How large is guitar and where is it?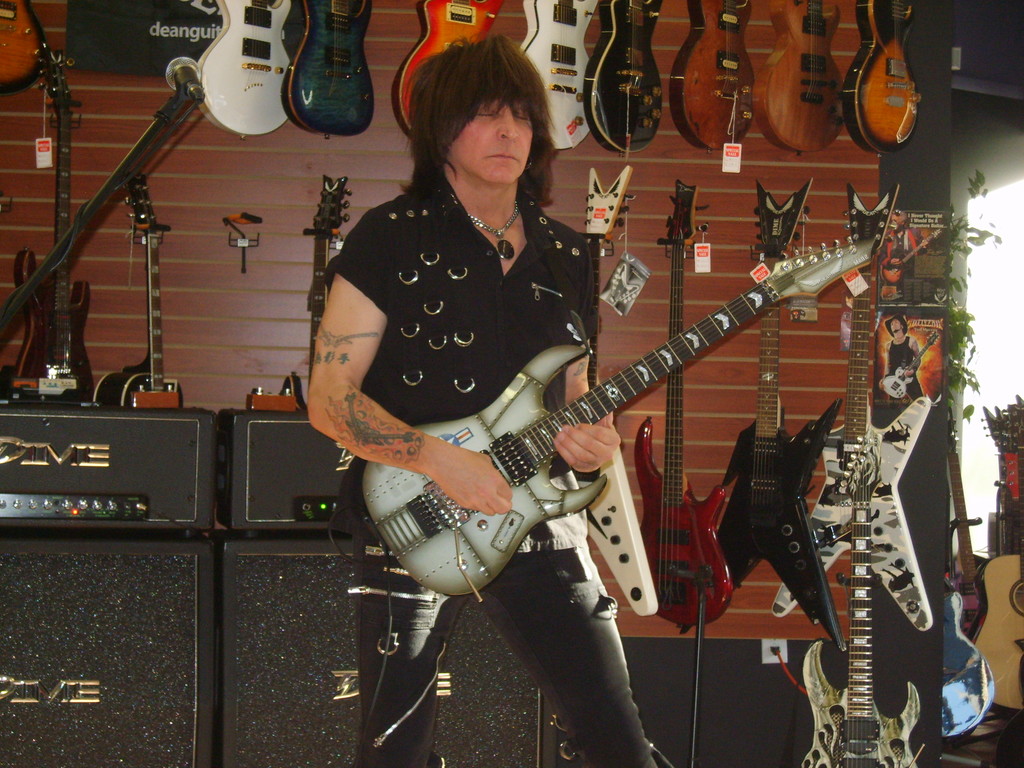
Bounding box: bbox(975, 397, 1023, 728).
